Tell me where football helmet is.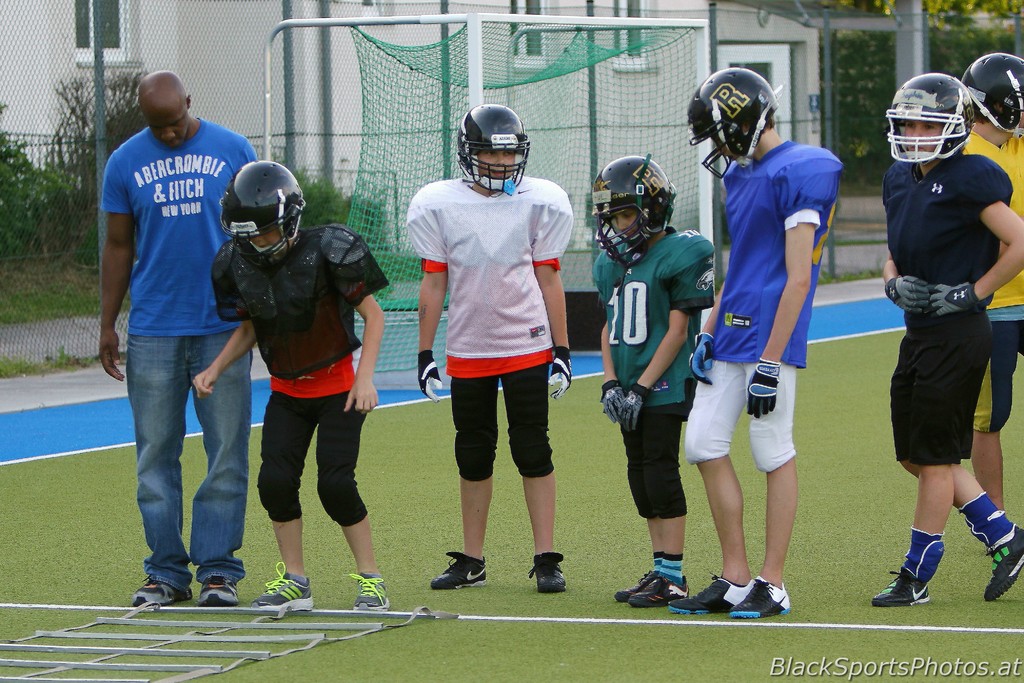
football helmet is at <bbox>457, 104, 540, 197</bbox>.
